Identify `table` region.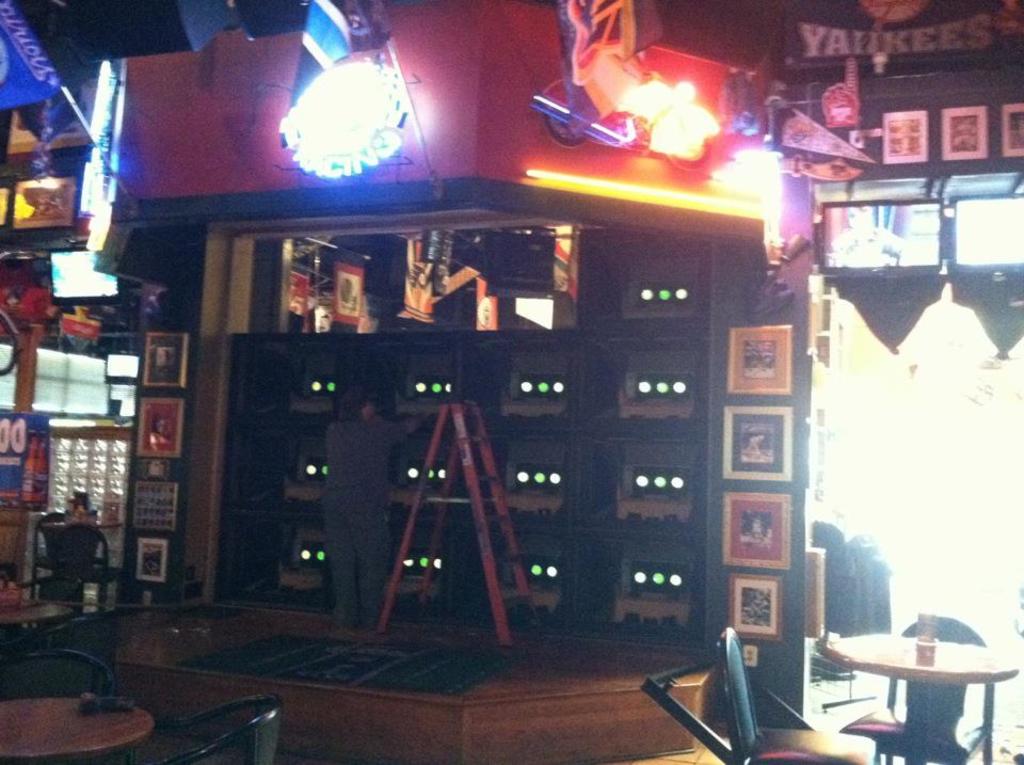
Region: crop(821, 632, 1019, 754).
